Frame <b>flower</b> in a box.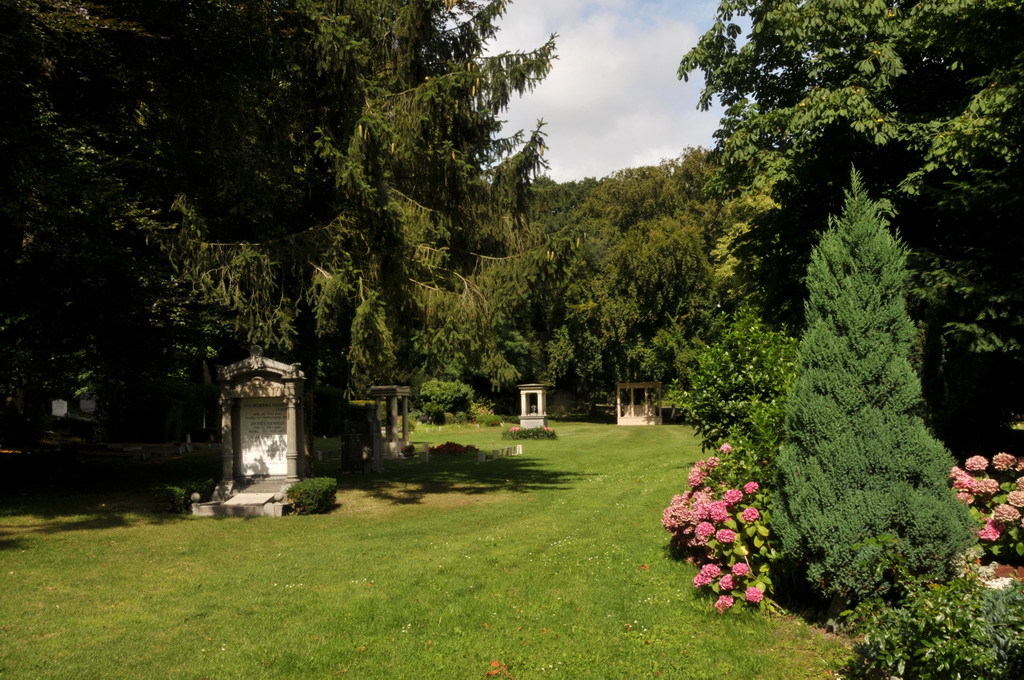
locate(690, 457, 707, 474).
